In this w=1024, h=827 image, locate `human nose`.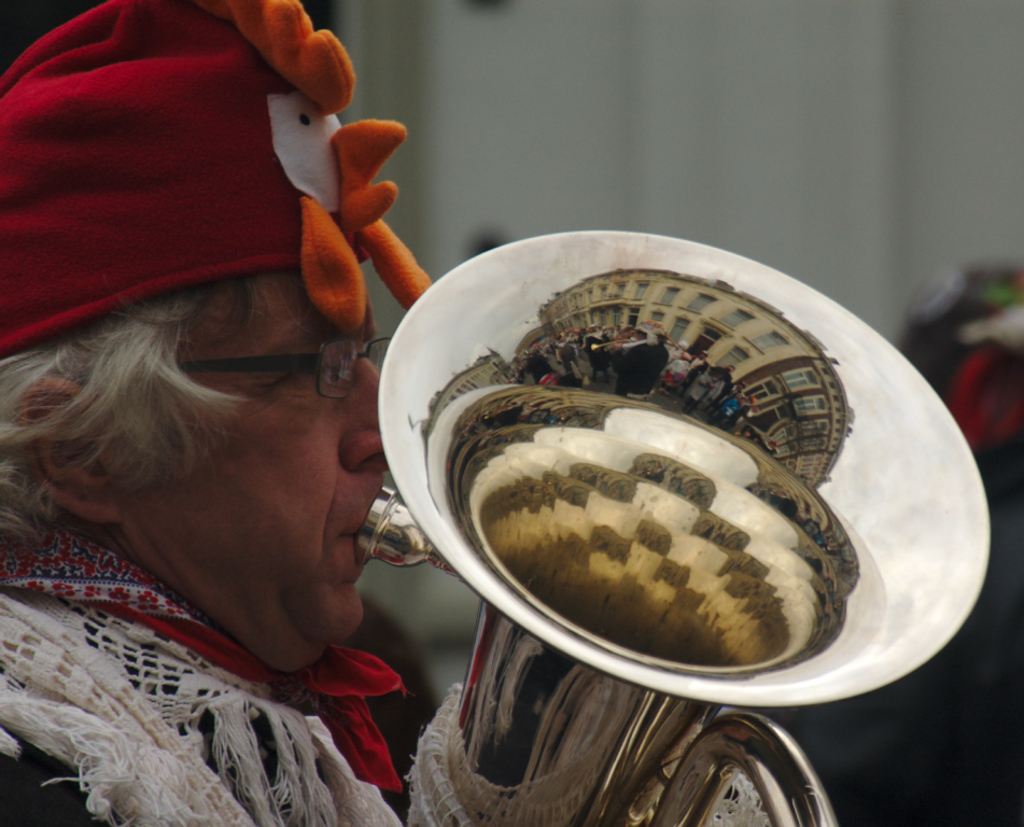
Bounding box: bbox=(342, 355, 389, 472).
